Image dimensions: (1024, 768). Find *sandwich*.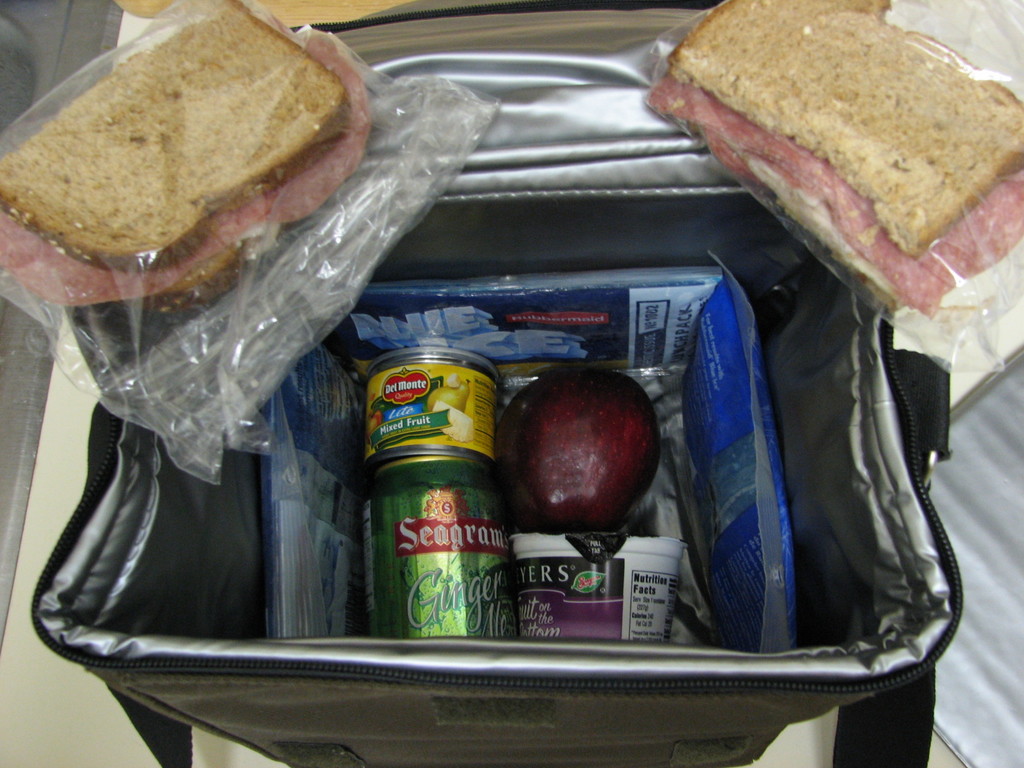
left=0, top=0, right=376, bottom=319.
